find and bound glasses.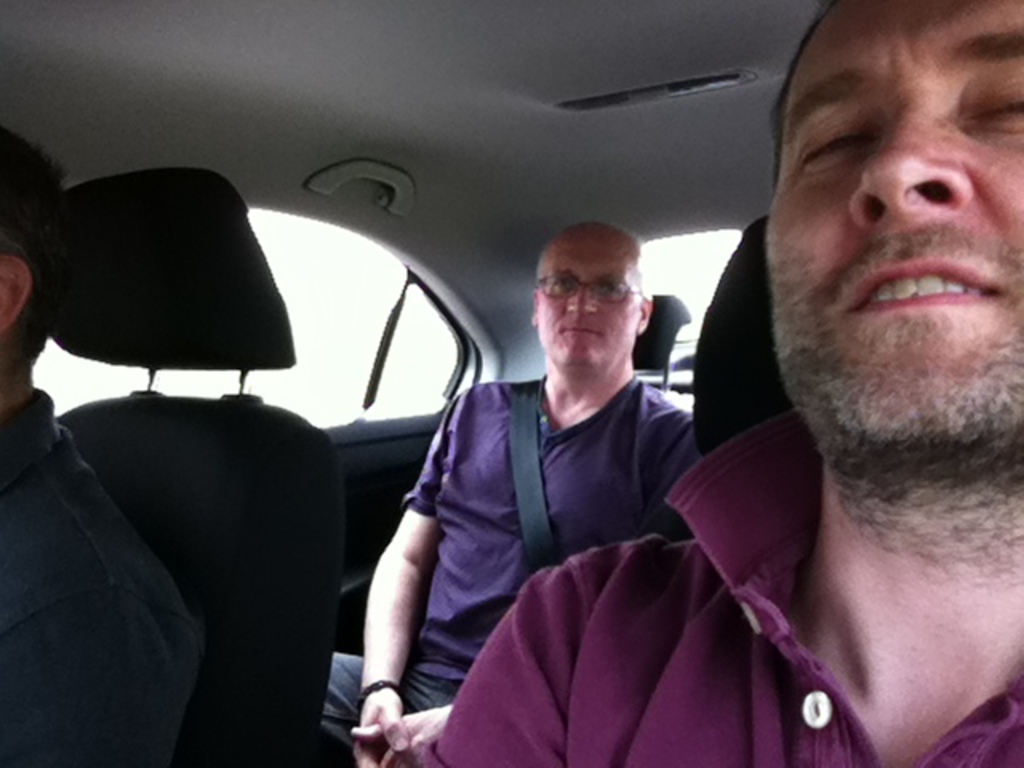
Bound: (526,264,651,317).
